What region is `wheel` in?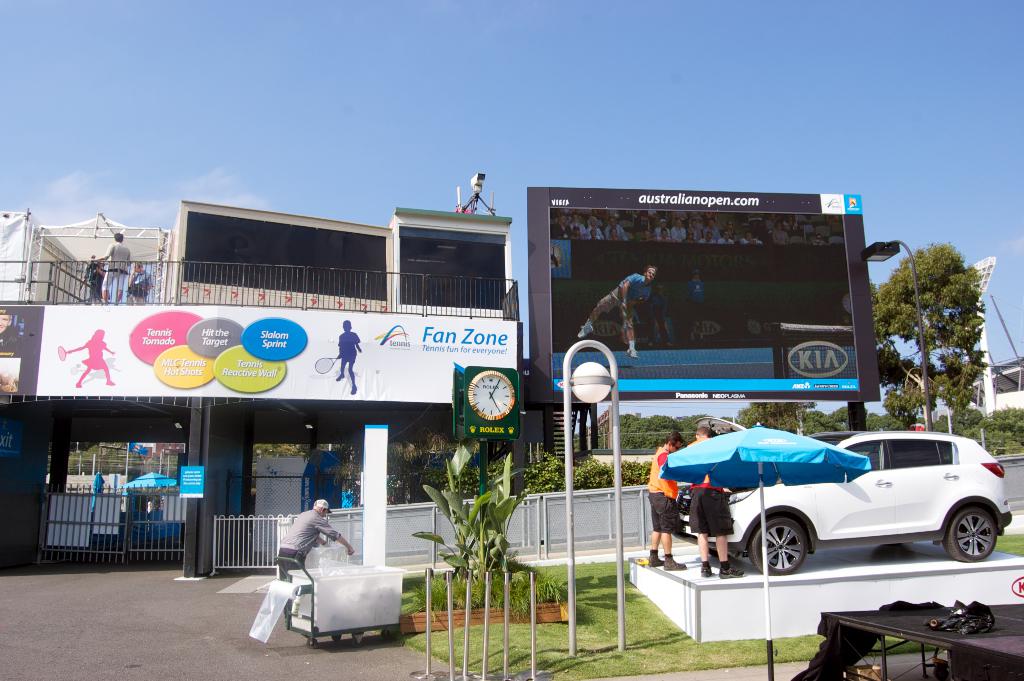
712/544/723/566.
